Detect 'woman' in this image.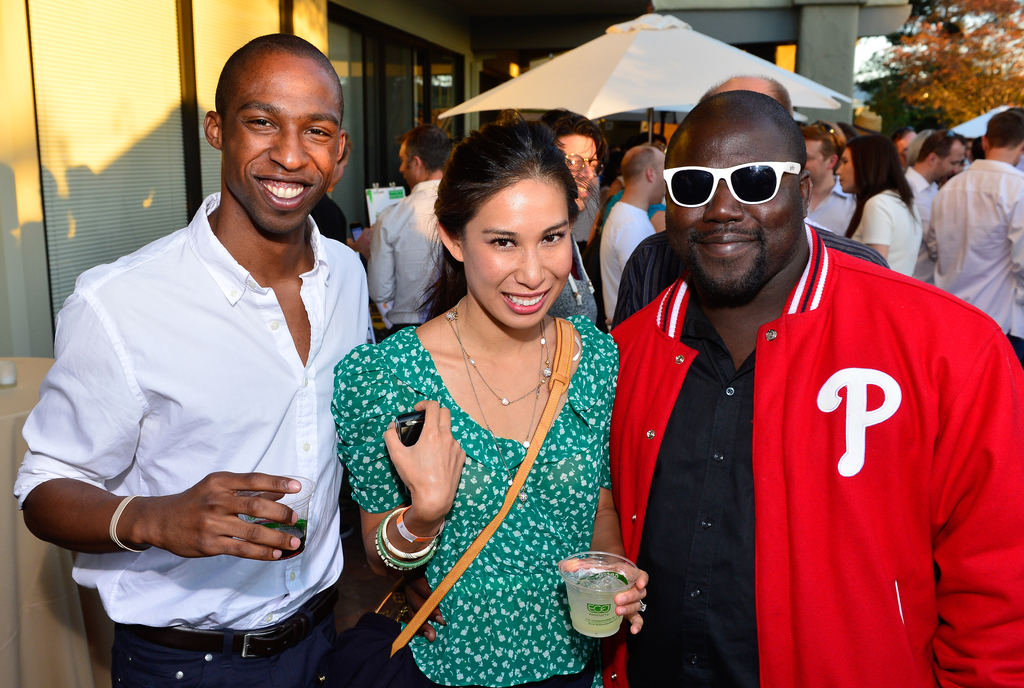
Detection: Rect(843, 129, 921, 273).
